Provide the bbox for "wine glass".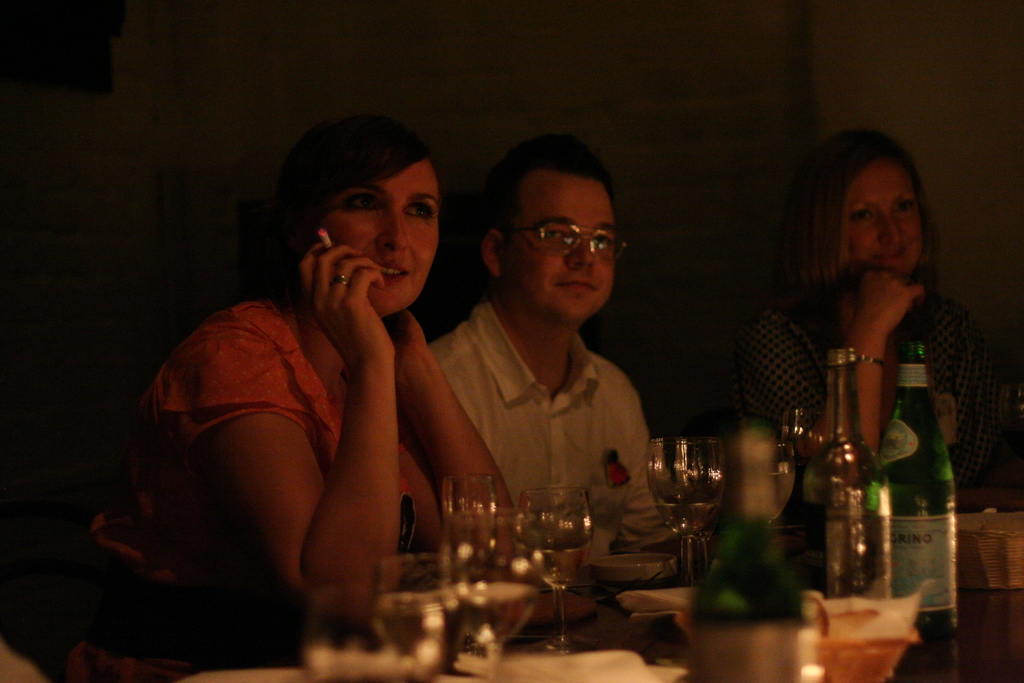
x1=648 y1=436 x2=723 y2=578.
